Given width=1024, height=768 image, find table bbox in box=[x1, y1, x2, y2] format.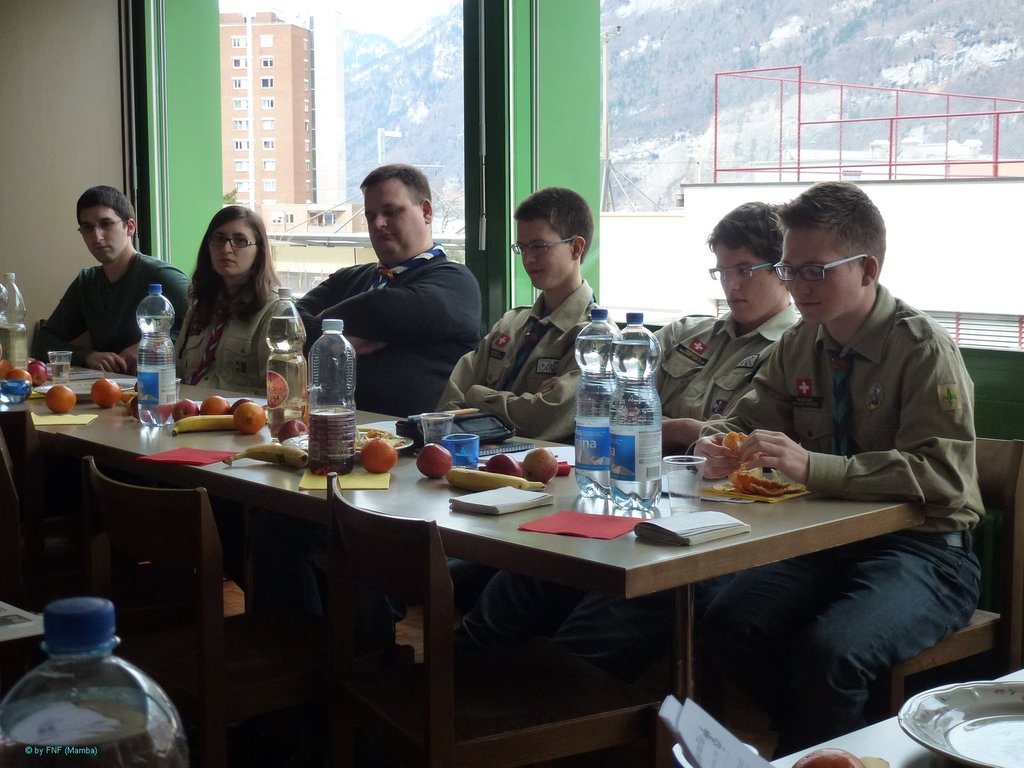
box=[0, 337, 202, 442].
